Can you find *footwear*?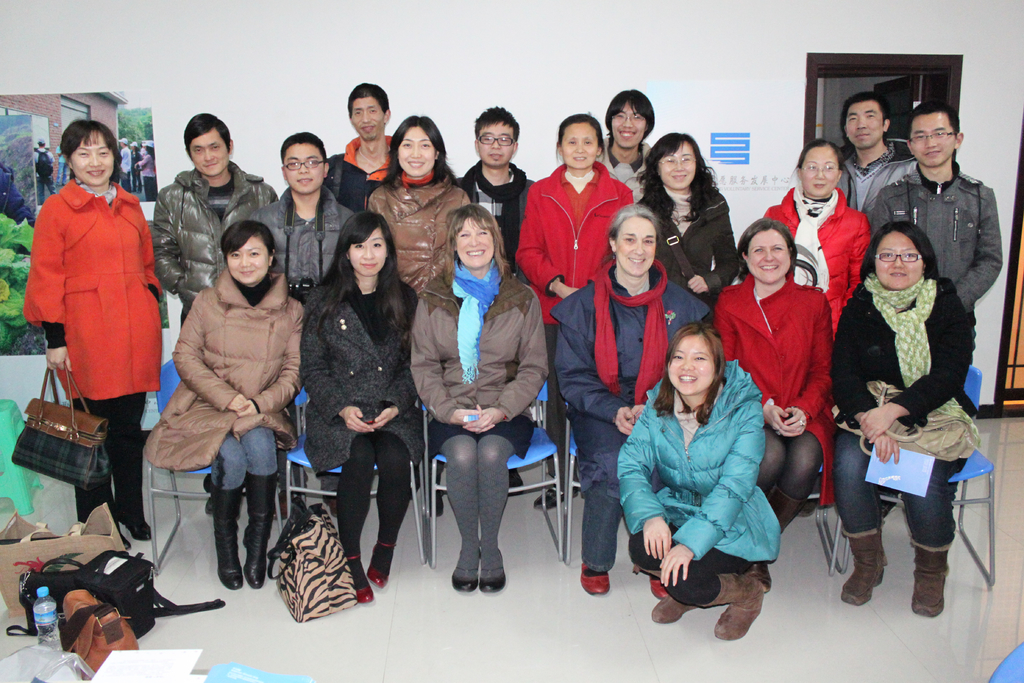
Yes, bounding box: {"x1": 353, "y1": 552, "x2": 373, "y2": 605}.
